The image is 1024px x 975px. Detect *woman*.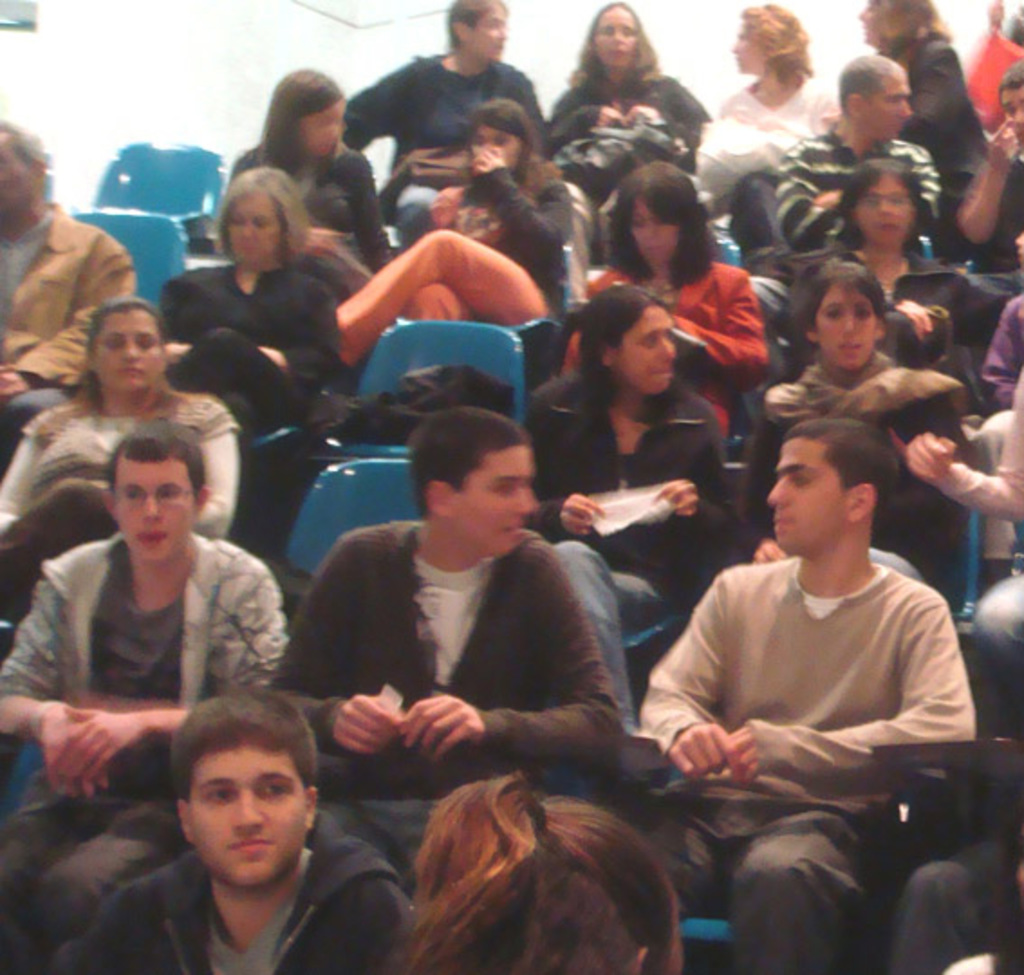
Detection: pyautogui.locateOnScreen(701, 7, 834, 172).
